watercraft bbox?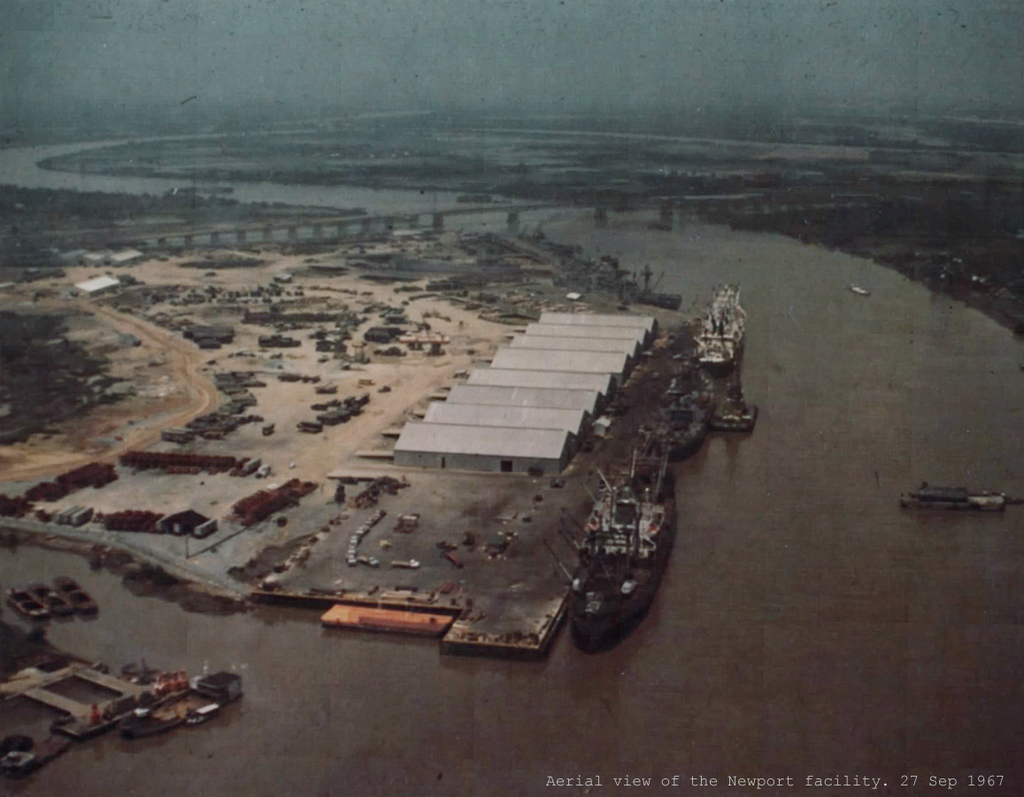
crop(116, 670, 244, 730)
